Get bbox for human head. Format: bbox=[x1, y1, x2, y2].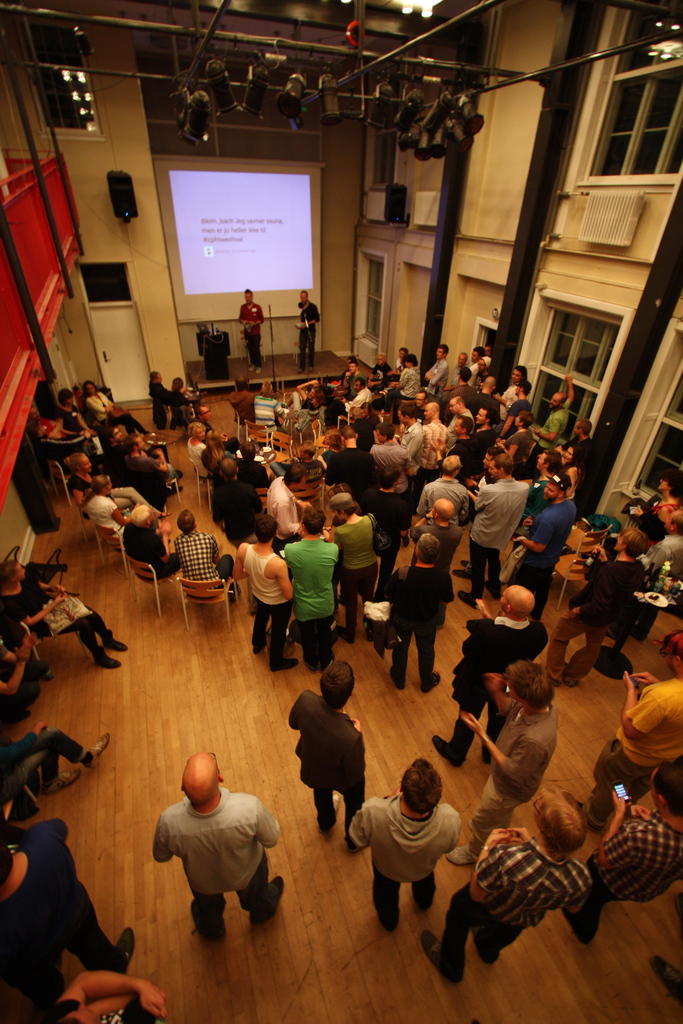
bbox=[347, 358, 360, 374].
